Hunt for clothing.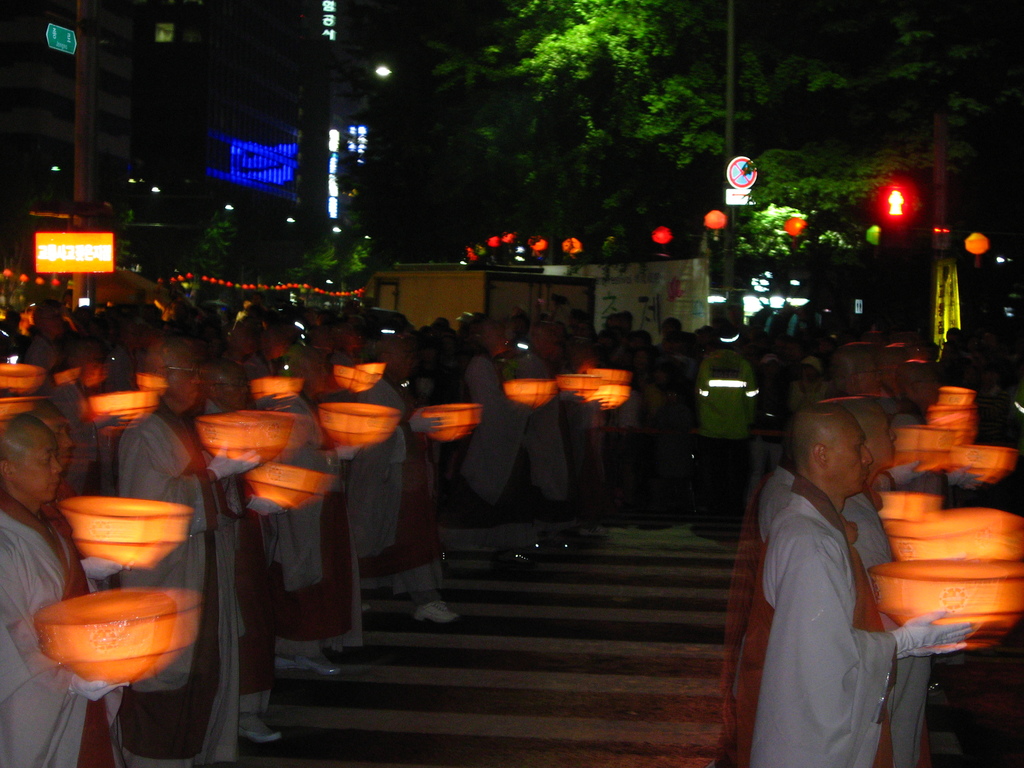
Hunted down at [left=124, top=409, right=245, bottom=767].
